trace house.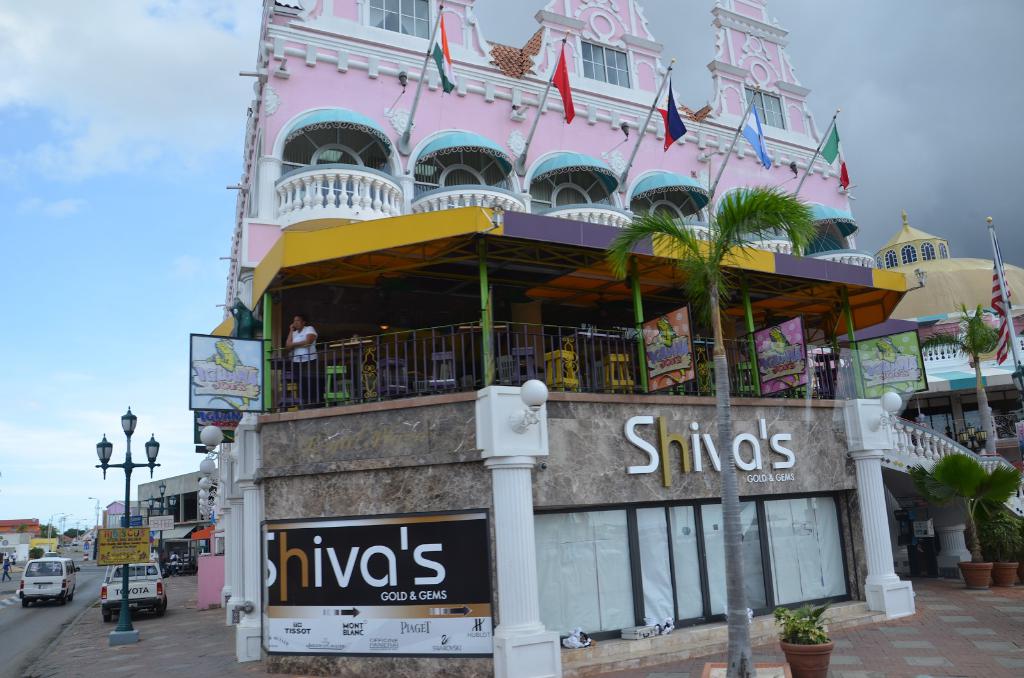
Traced to 0 519 47 566.
